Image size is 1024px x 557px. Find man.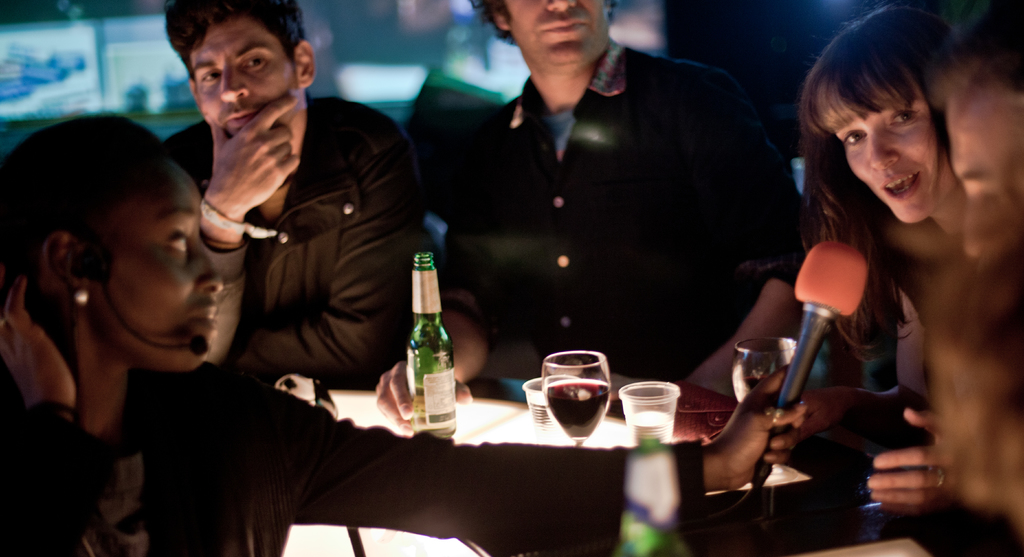
bbox(147, 26, 422, 430).
